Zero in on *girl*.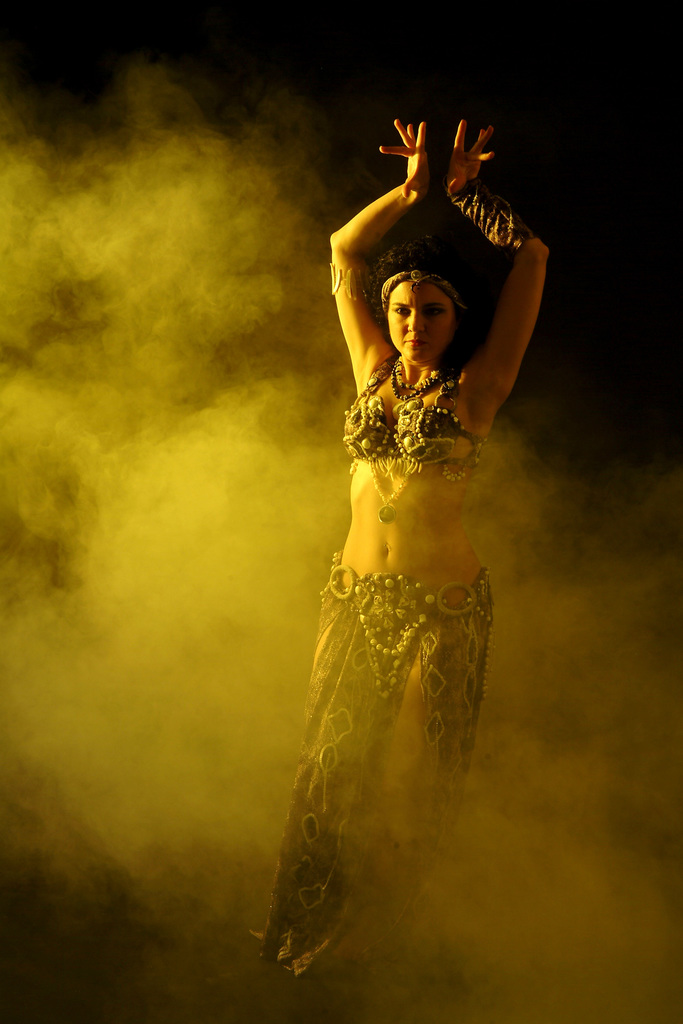
Zeroed in: 254/118/552/992.
